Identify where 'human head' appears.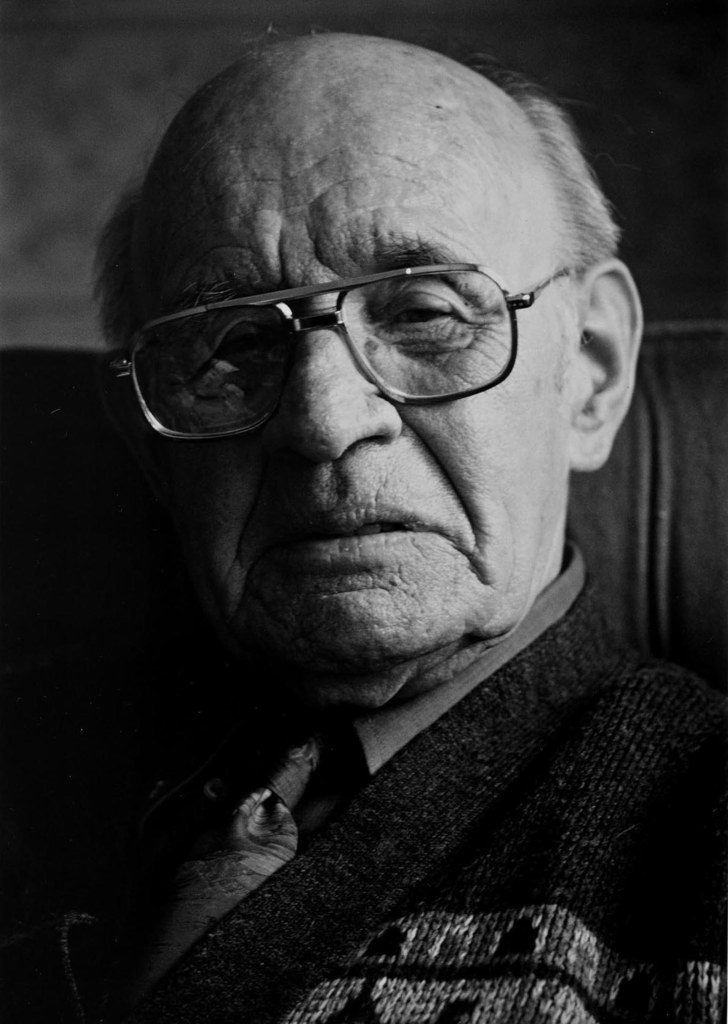
Appears at bbox=(97, 31, 650, 790).
